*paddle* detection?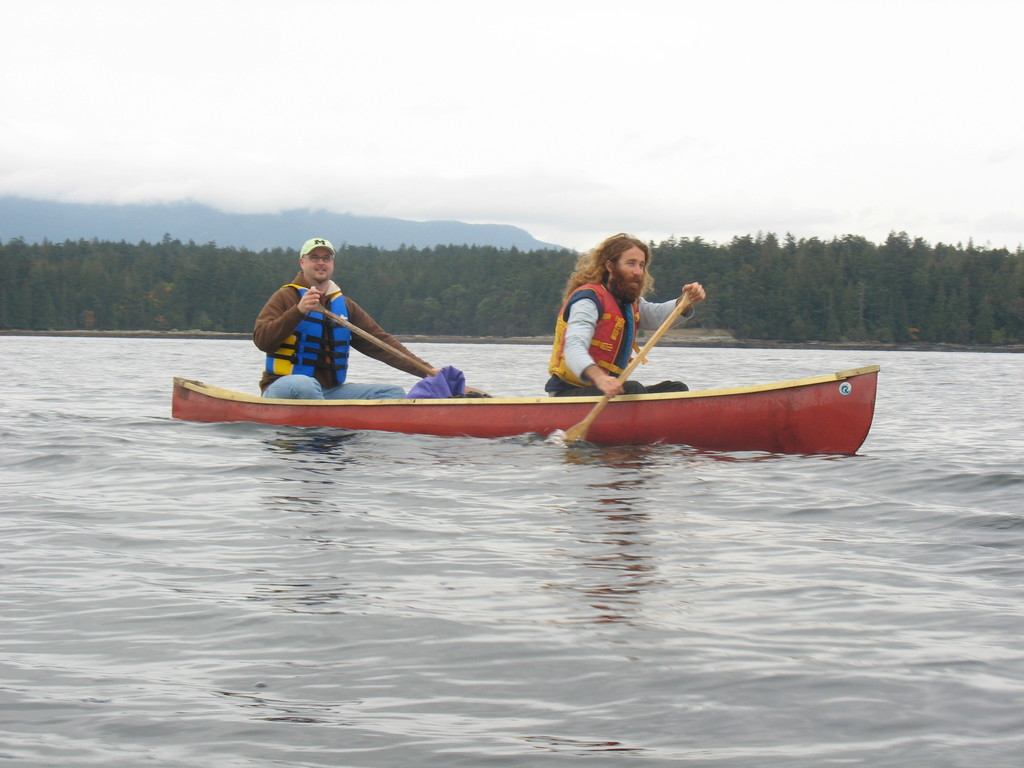
{"left": 312, "top": 304, "right": 492, "bottom": 396}
